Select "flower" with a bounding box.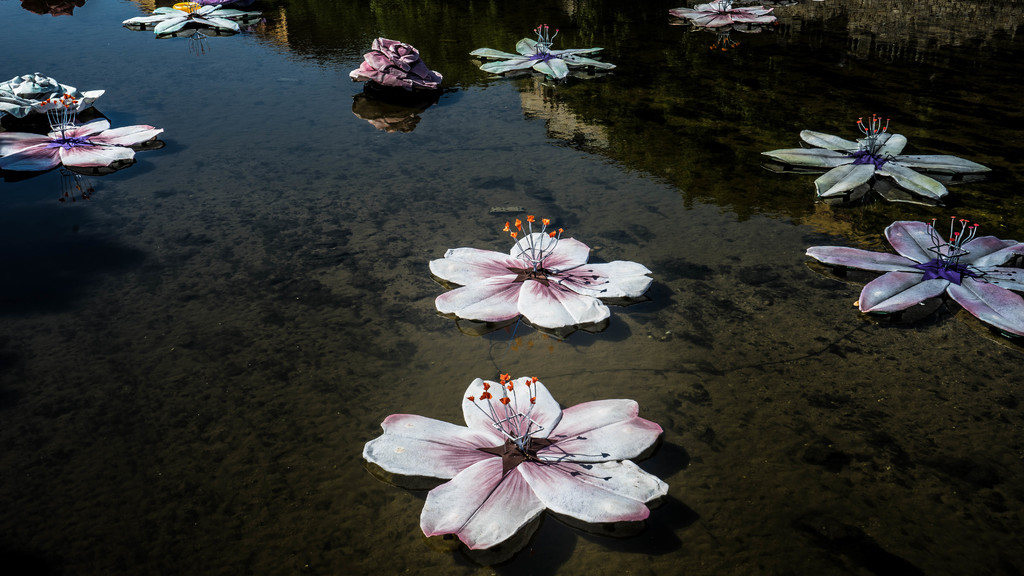
(758, 112, 991, 200).
